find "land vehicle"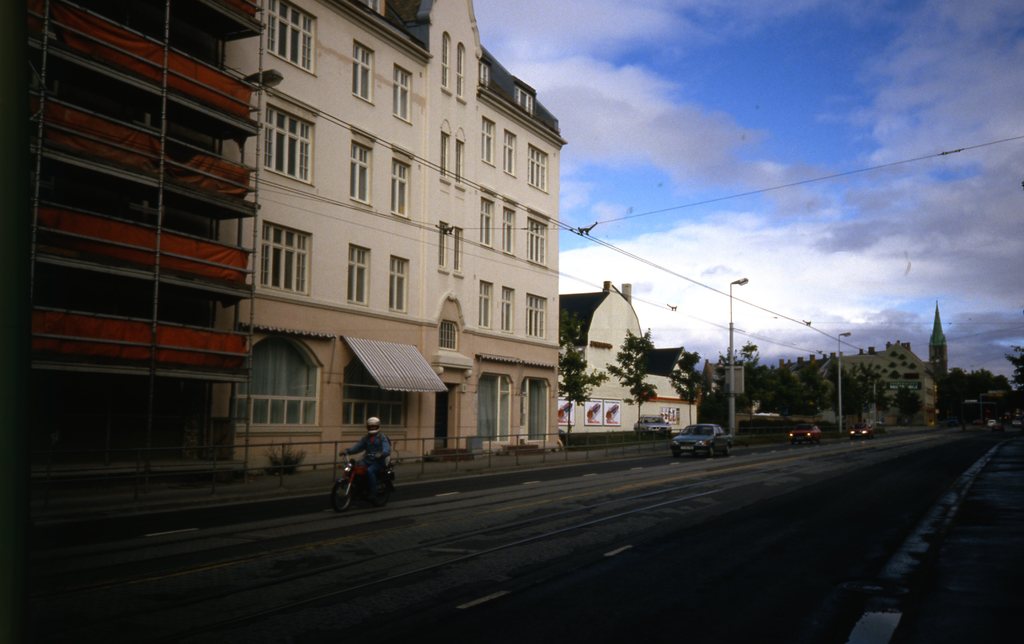
(x1=850, y1=427, x2=874, y2=436)
